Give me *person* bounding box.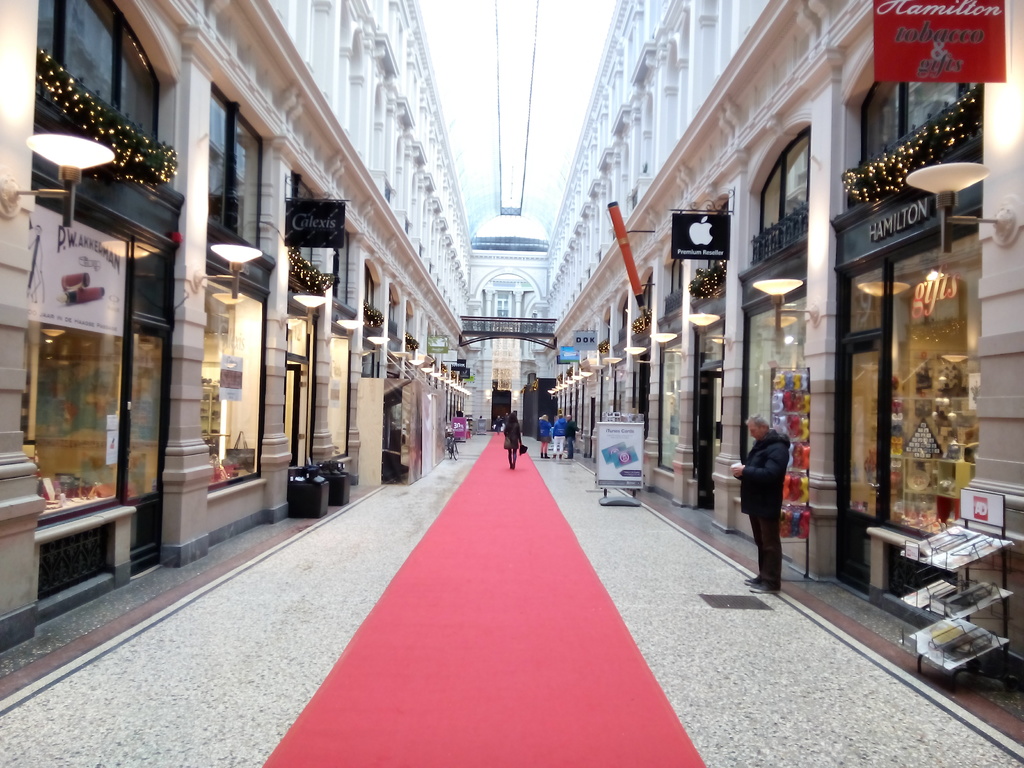
detection(493, 414, 501, 433).
